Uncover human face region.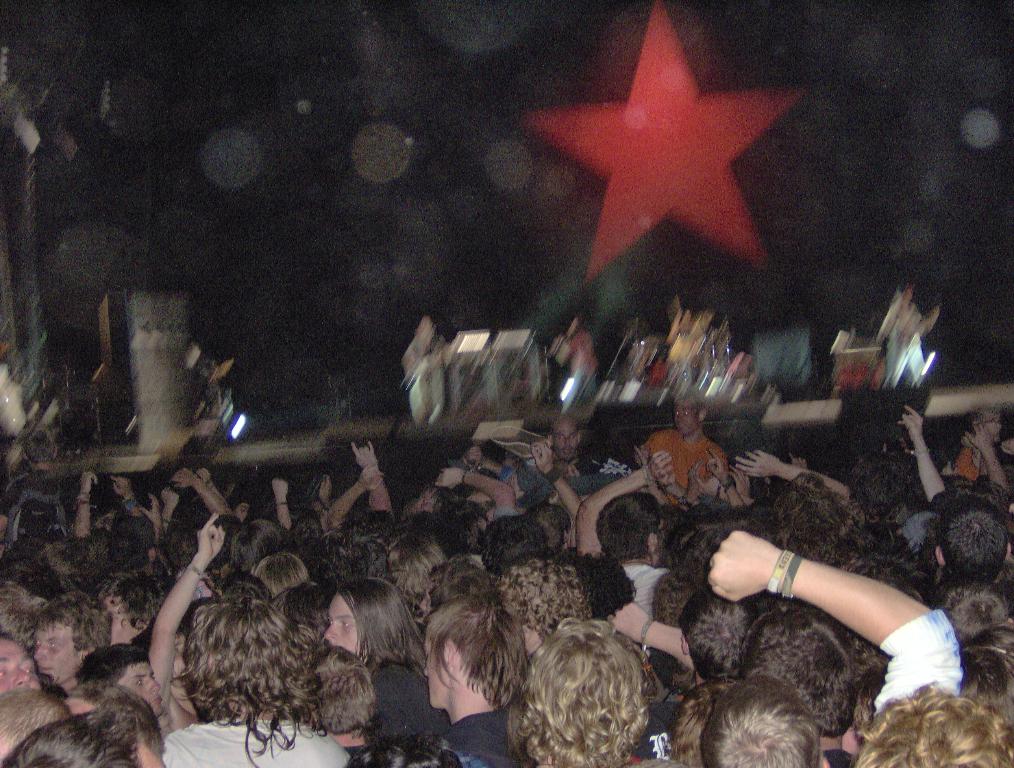
Uncovered: (x1=119, y1=665, x2=160, y2=714).
